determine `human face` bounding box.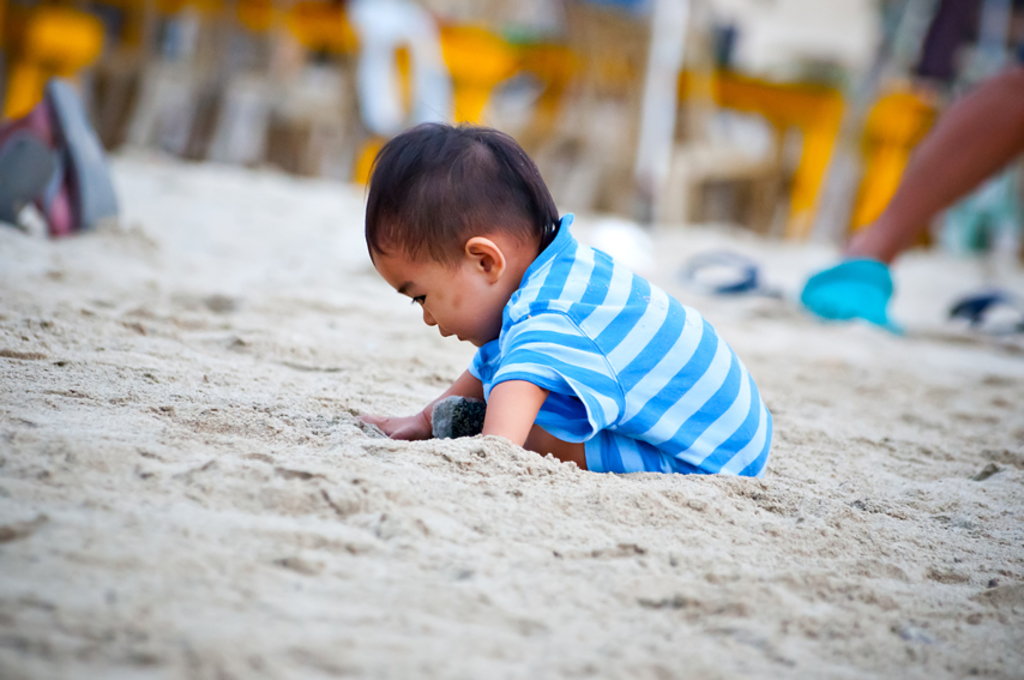
Determined: (375,249,486,345).
